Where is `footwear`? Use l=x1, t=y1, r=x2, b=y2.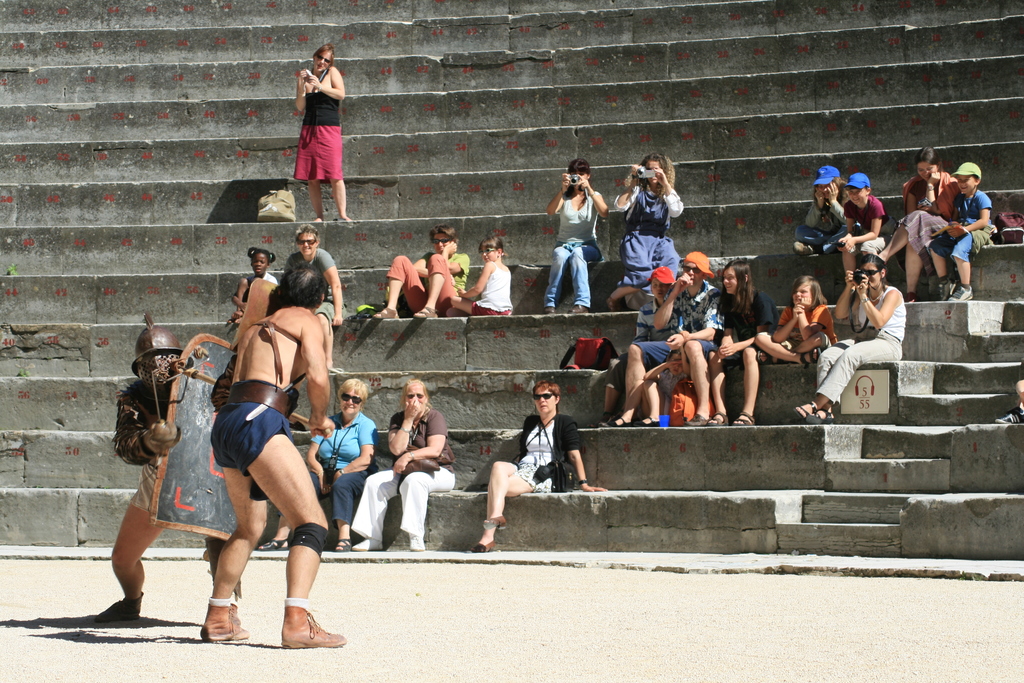
l=735, t=411, r=755, b=427.
